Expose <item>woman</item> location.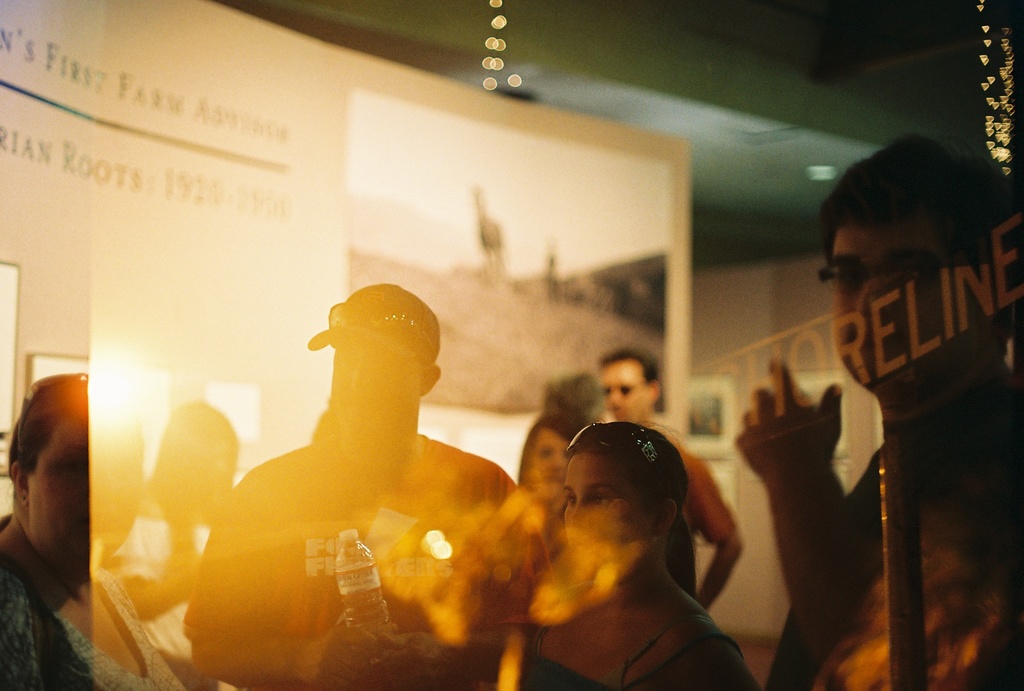
Exposed at box(511, 408, 593, 479).
